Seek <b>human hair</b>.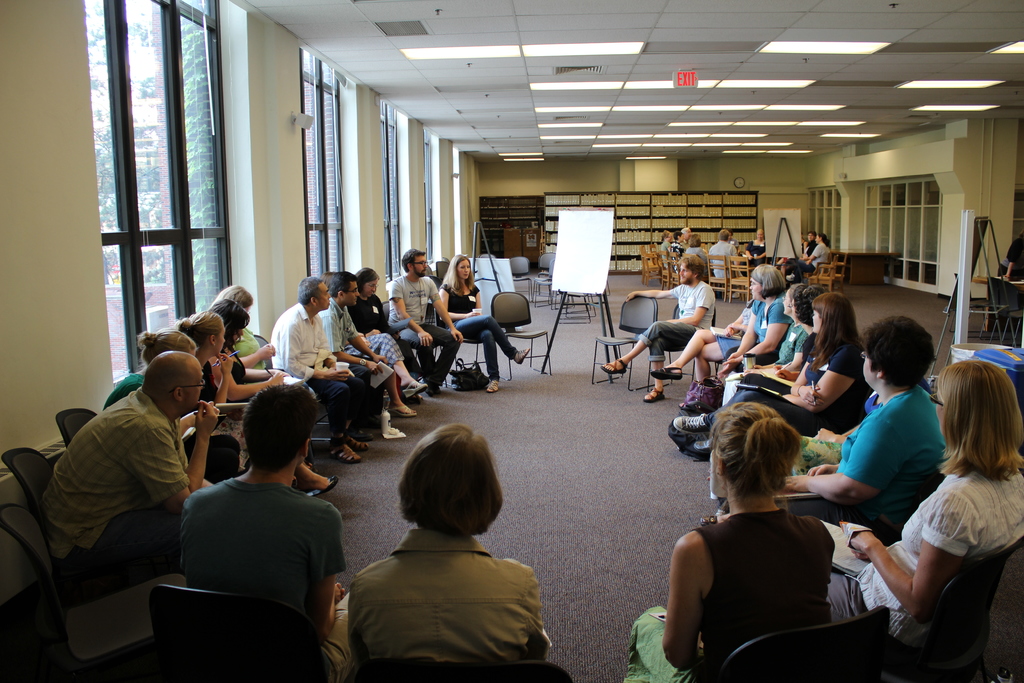
(212,284,252,310).
